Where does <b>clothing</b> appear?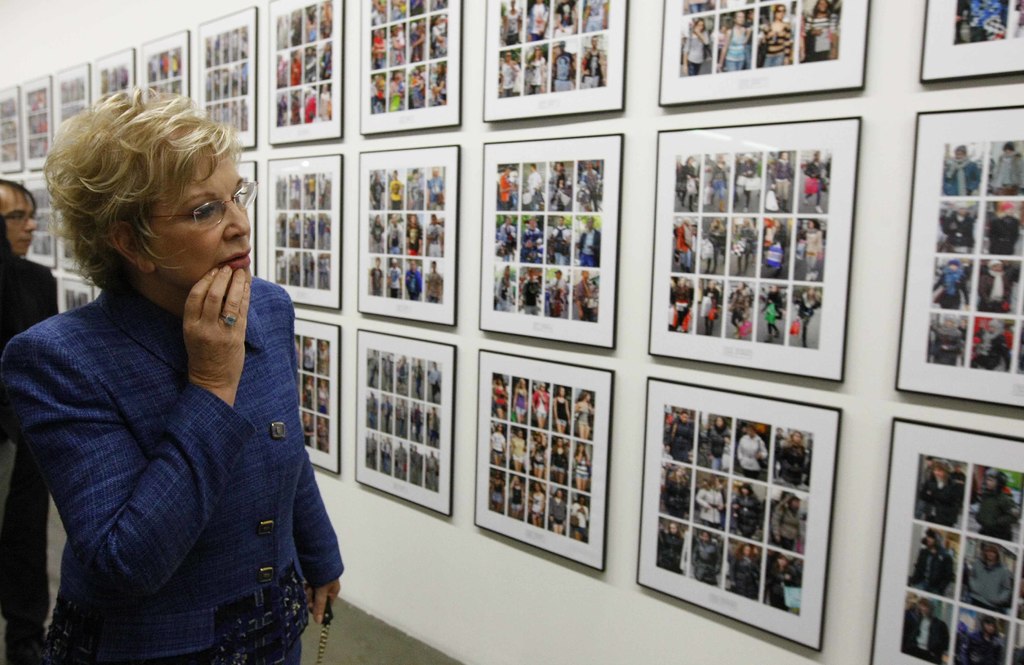
Appears at pyautogui.locateOnScreen(491, 431, 506, 456).
